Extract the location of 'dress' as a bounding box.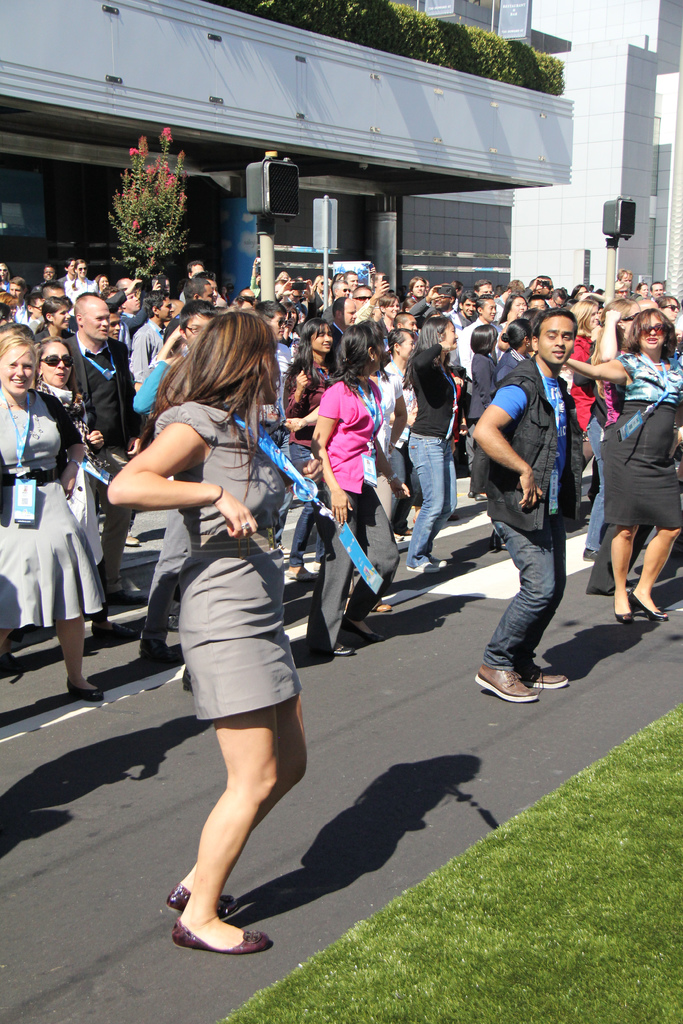
rect(134, 385, 322, 728).
